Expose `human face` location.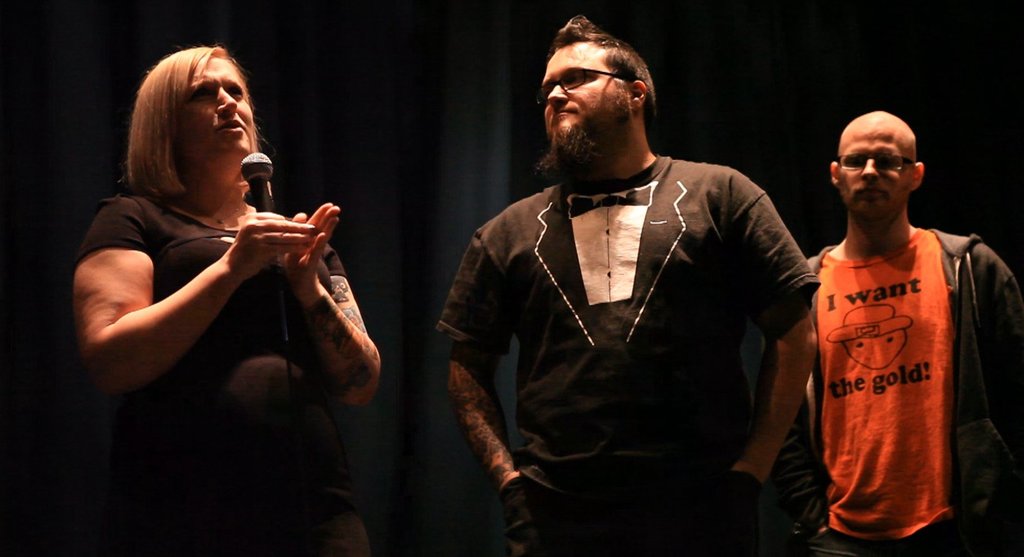
Exposed at pyautogui.locateOnScreen(178, 58, 252, 164).
